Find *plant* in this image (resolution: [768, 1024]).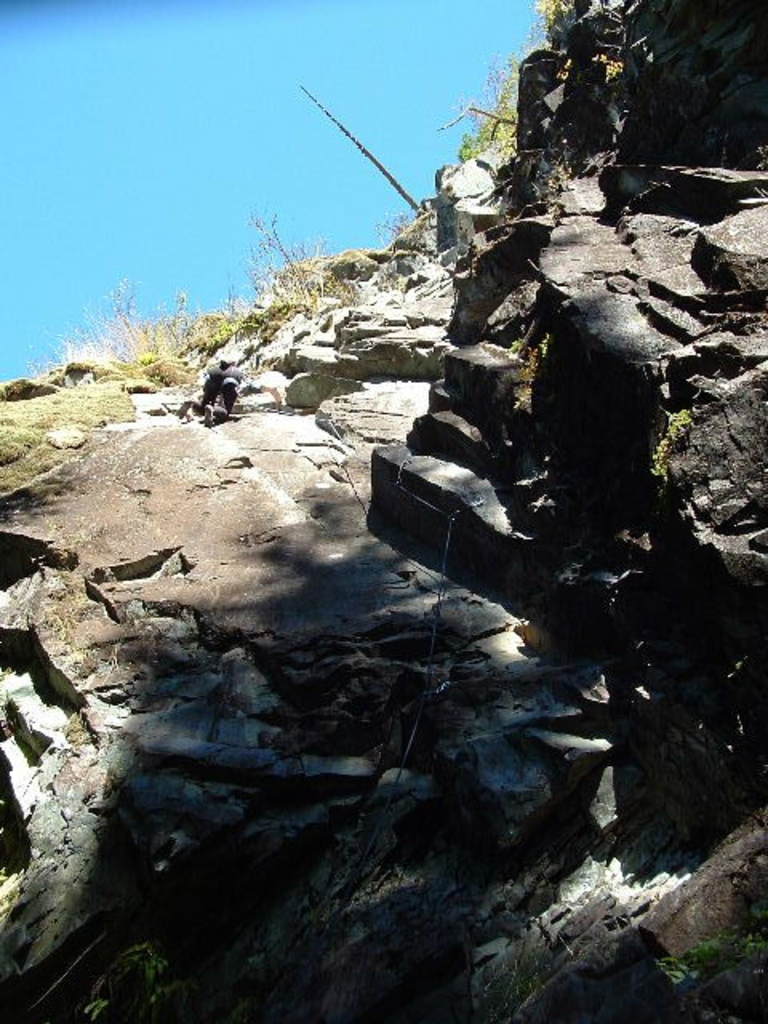
(59, 272, 176, 373).
